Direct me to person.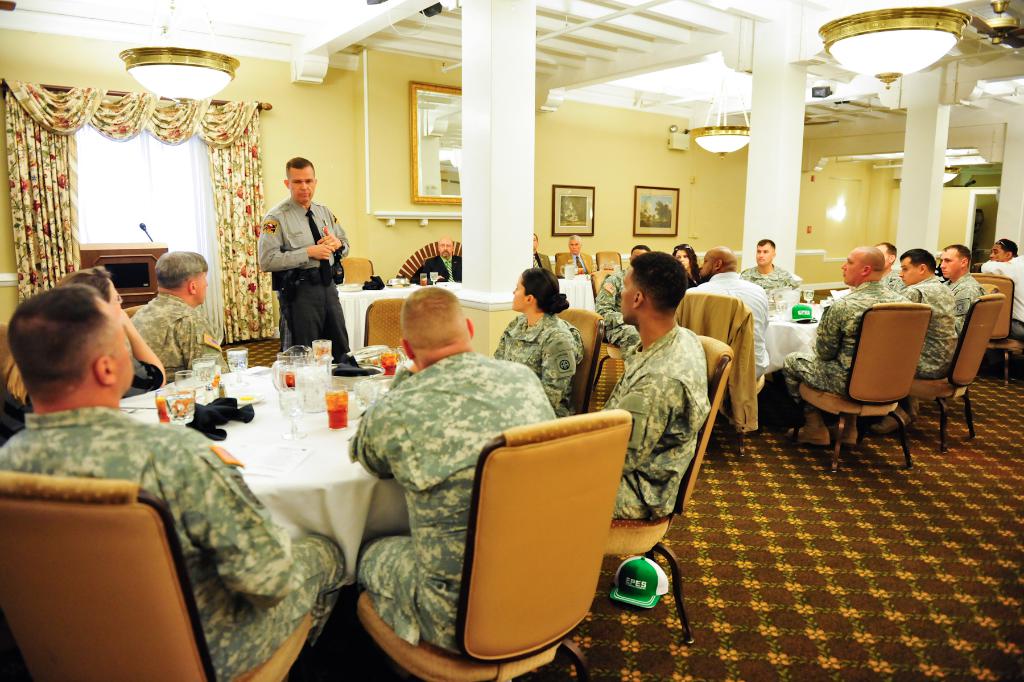
Direction: [x1=0, y1=267, x2=165, y2=446].
